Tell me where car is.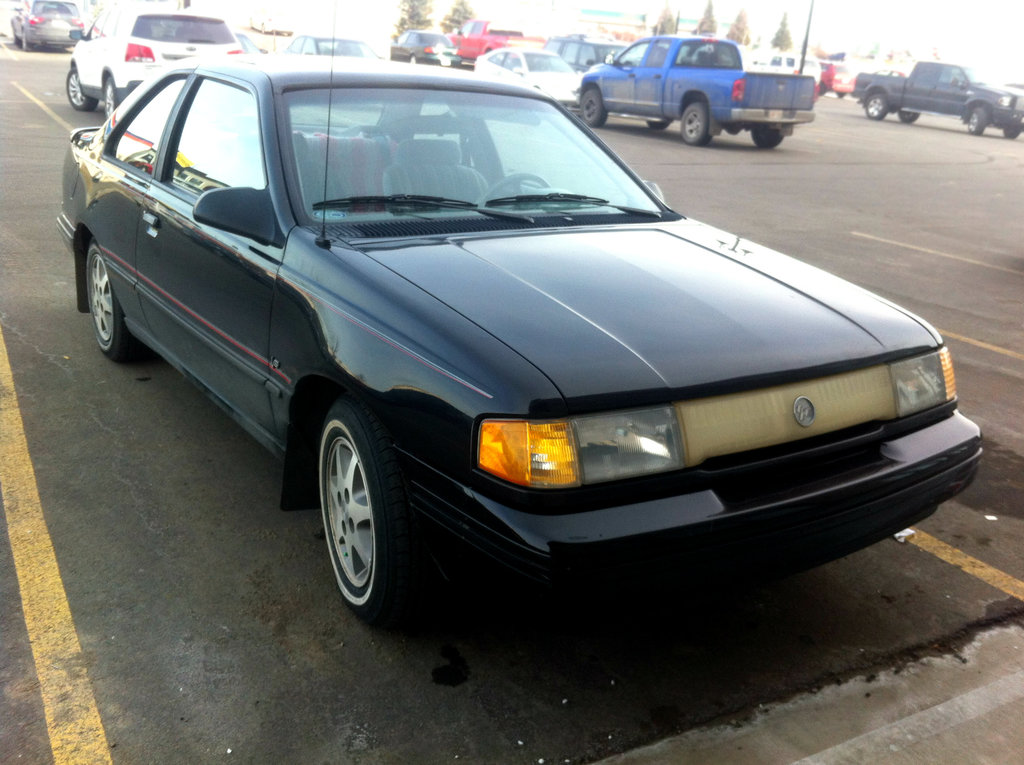
car is at x1=472, y1=45, x2=580, y2=113.
